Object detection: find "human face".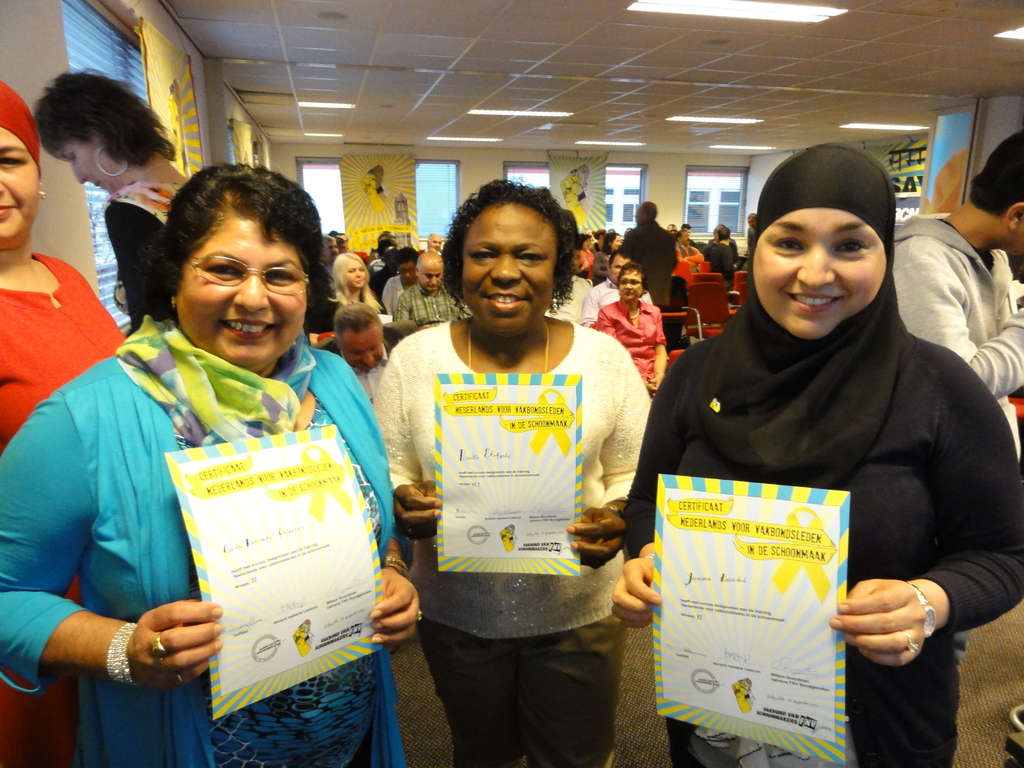
locate(401, 260, 417, 284).
